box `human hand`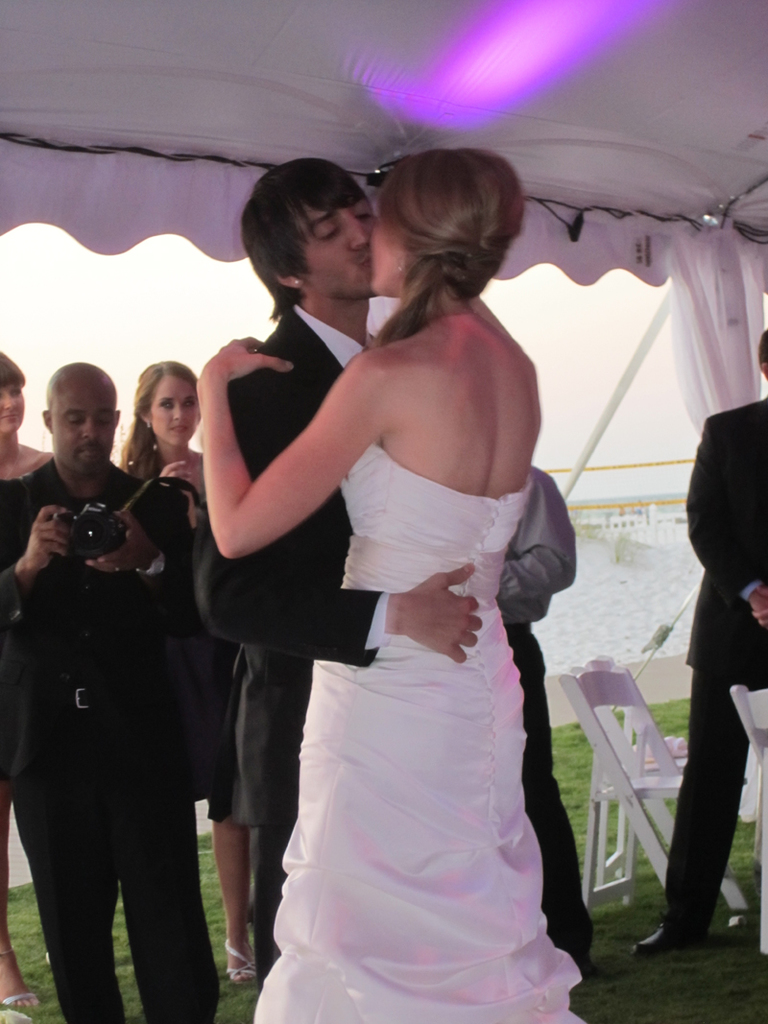
BBox(182, 337, 298, 405)
